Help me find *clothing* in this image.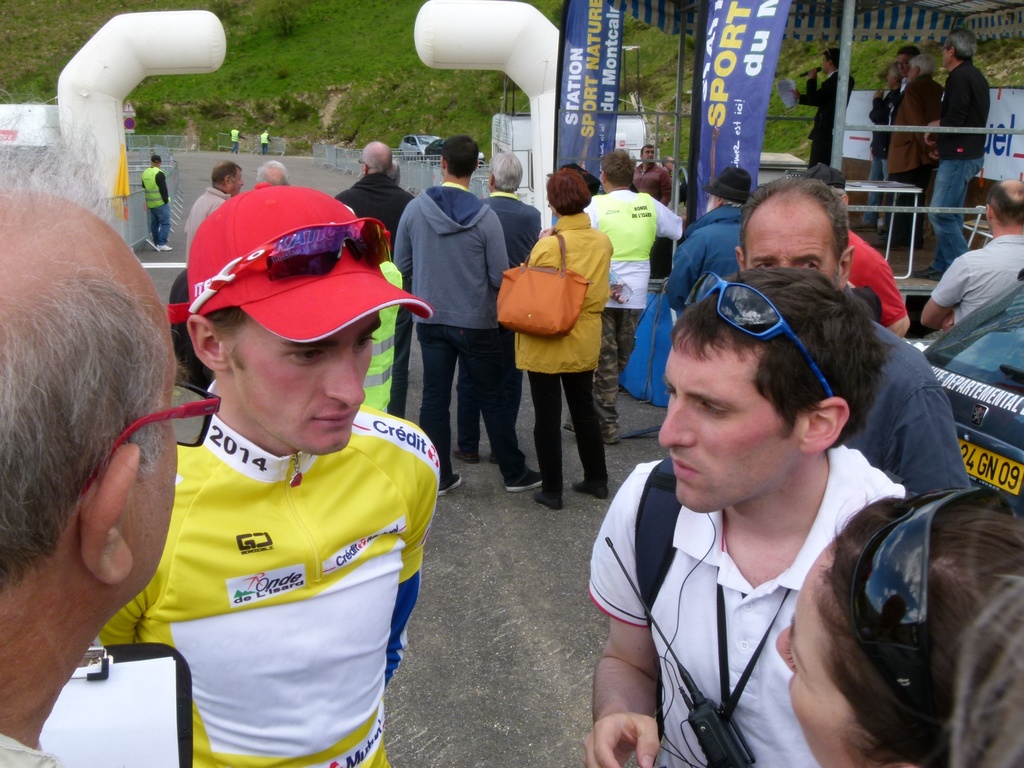
Found it: crop(141, 164, 170, 251).
